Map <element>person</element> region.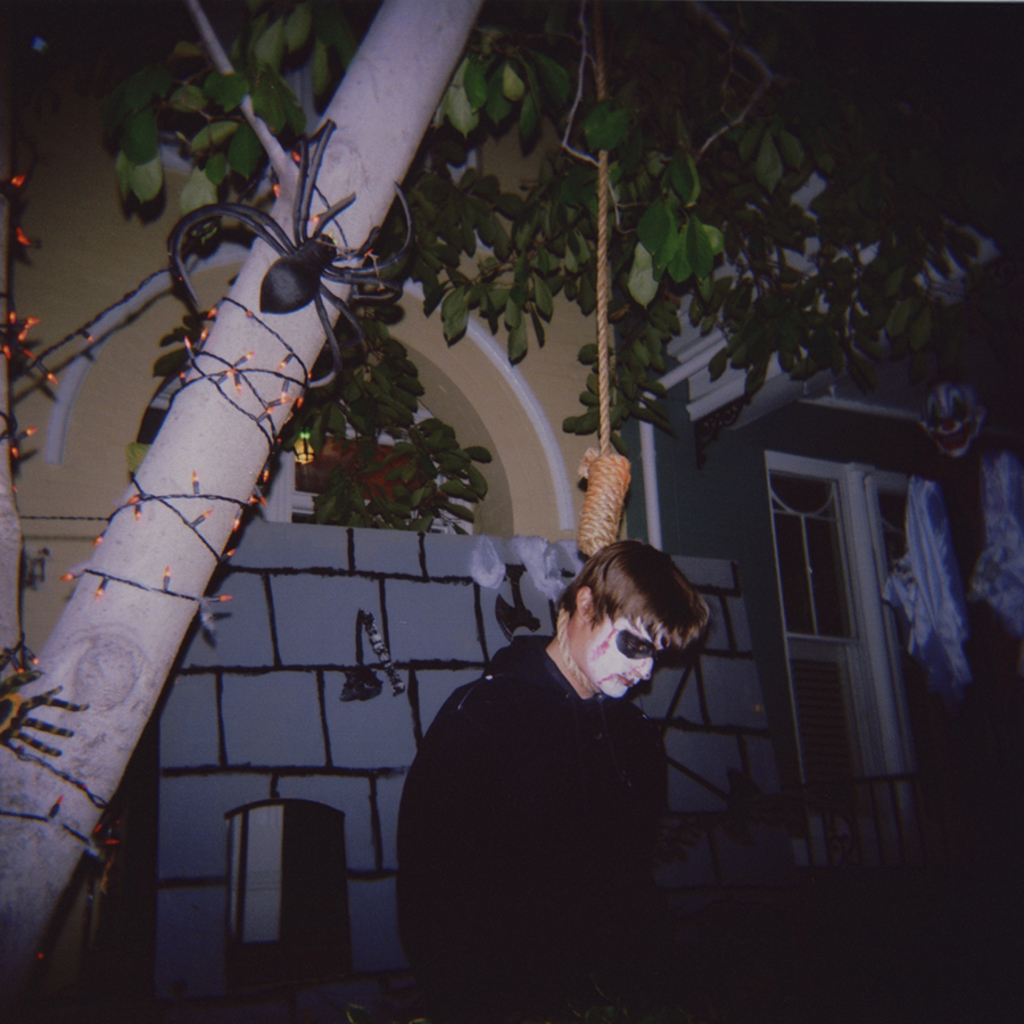
Mapped to (x1=385, y1=540, x2=707, y2=1023).
